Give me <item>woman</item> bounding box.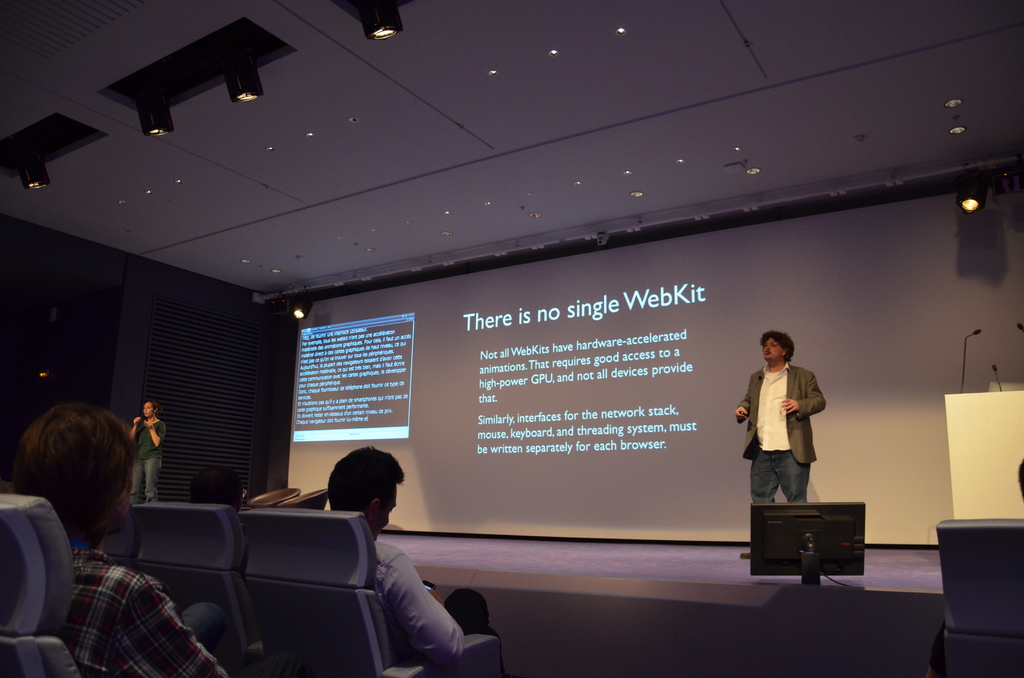
{"left": 124, "top": 397, "right": 166, "bottom": 512}.
